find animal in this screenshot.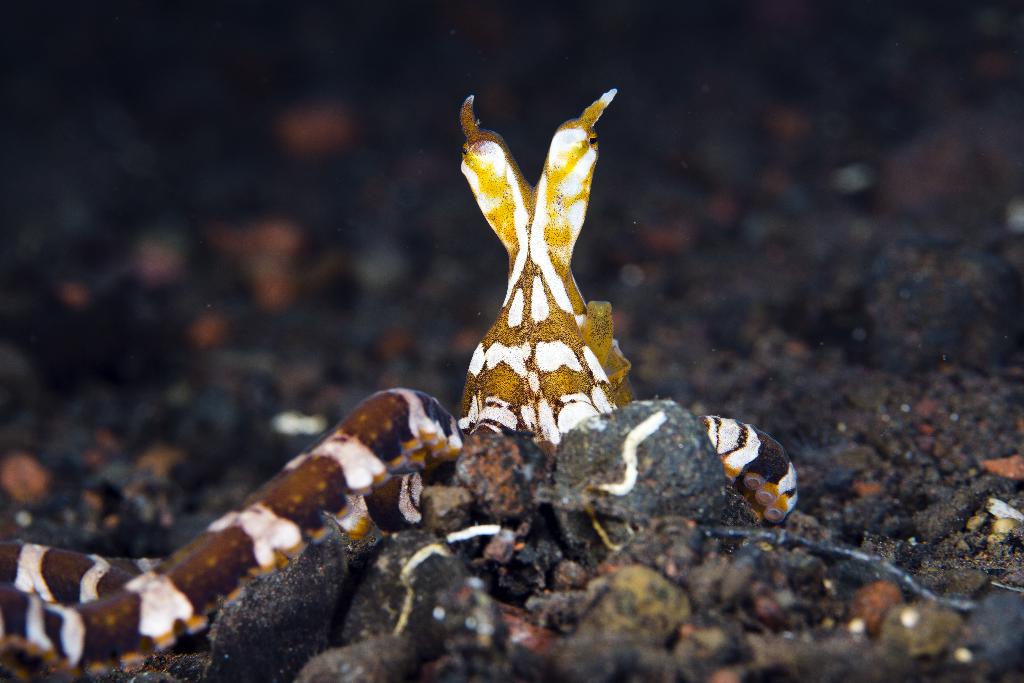
The bounding box for animal is x1=0 y1=81 x2=801 y2=682.
